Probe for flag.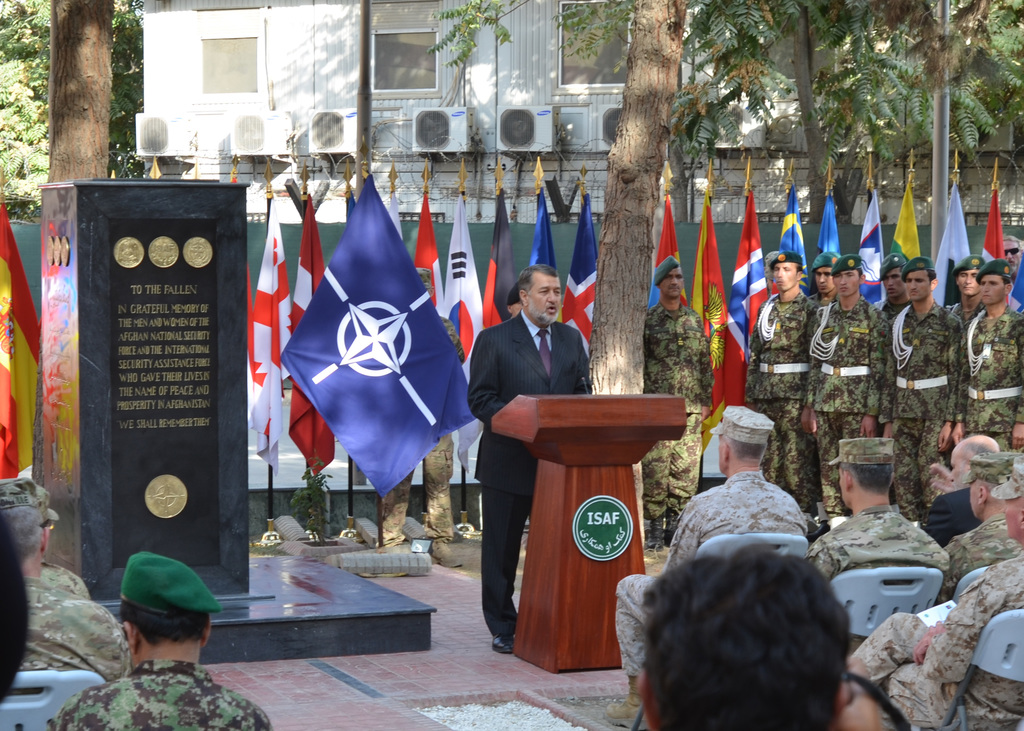
Probe result: BBox(270, 161, 461, 502).
